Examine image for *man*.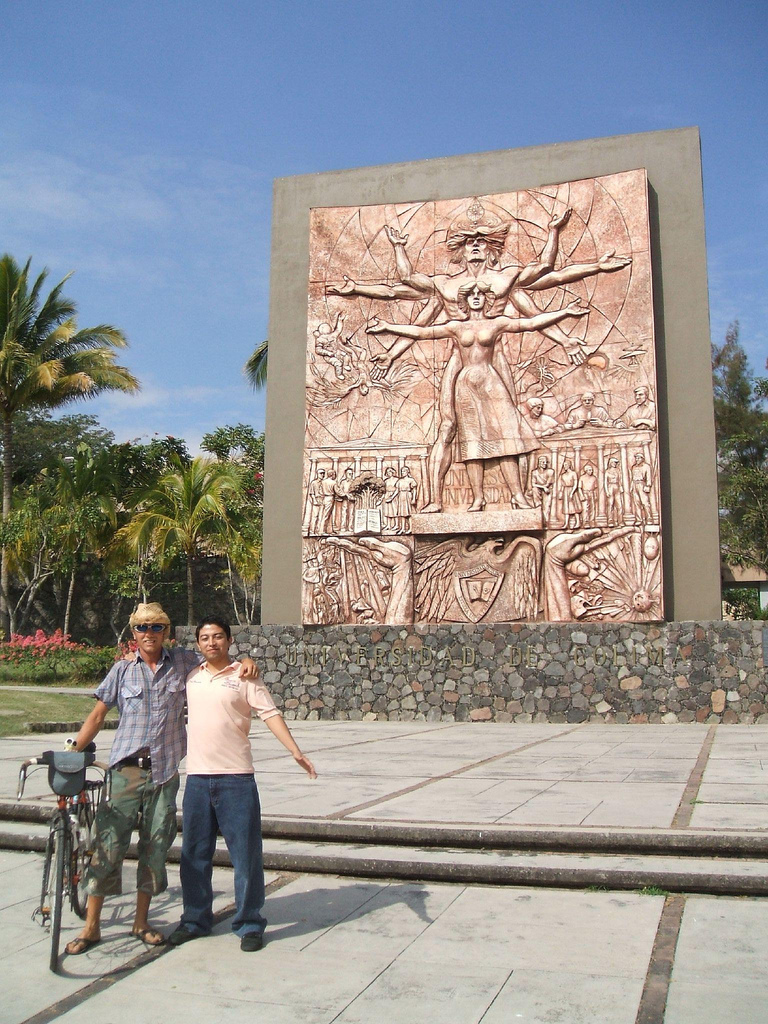
Examination result: [left=603, top=457, right=623, bottom=528].
